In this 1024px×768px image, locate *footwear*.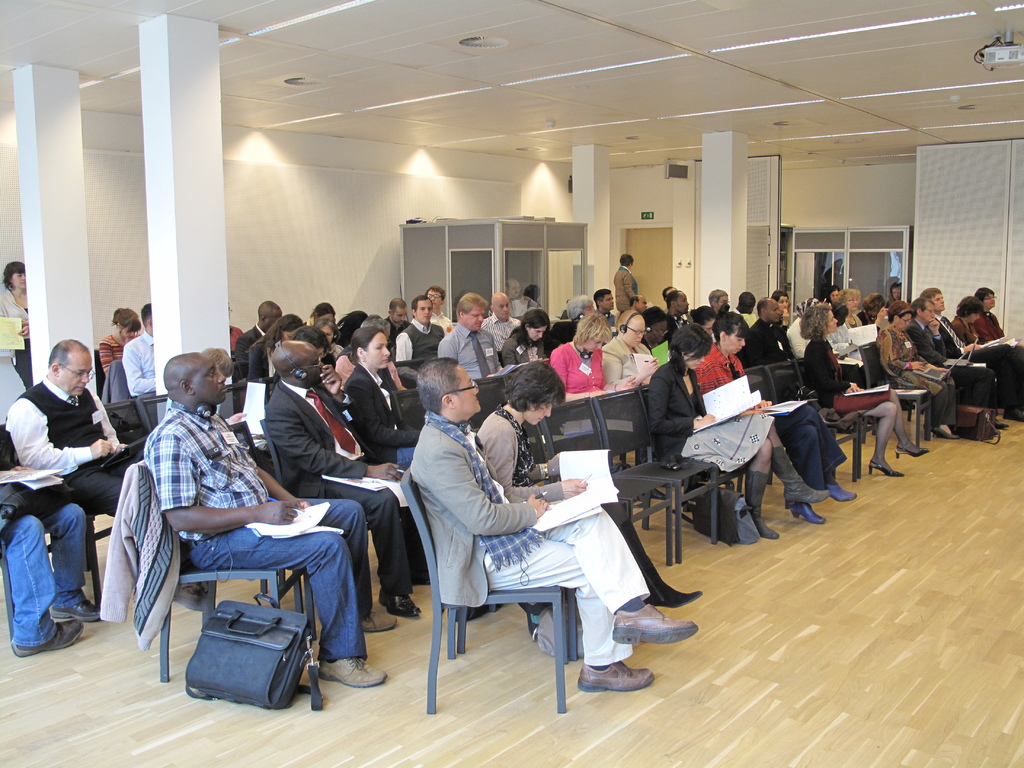
Bounding box: (830,479,856,504).
